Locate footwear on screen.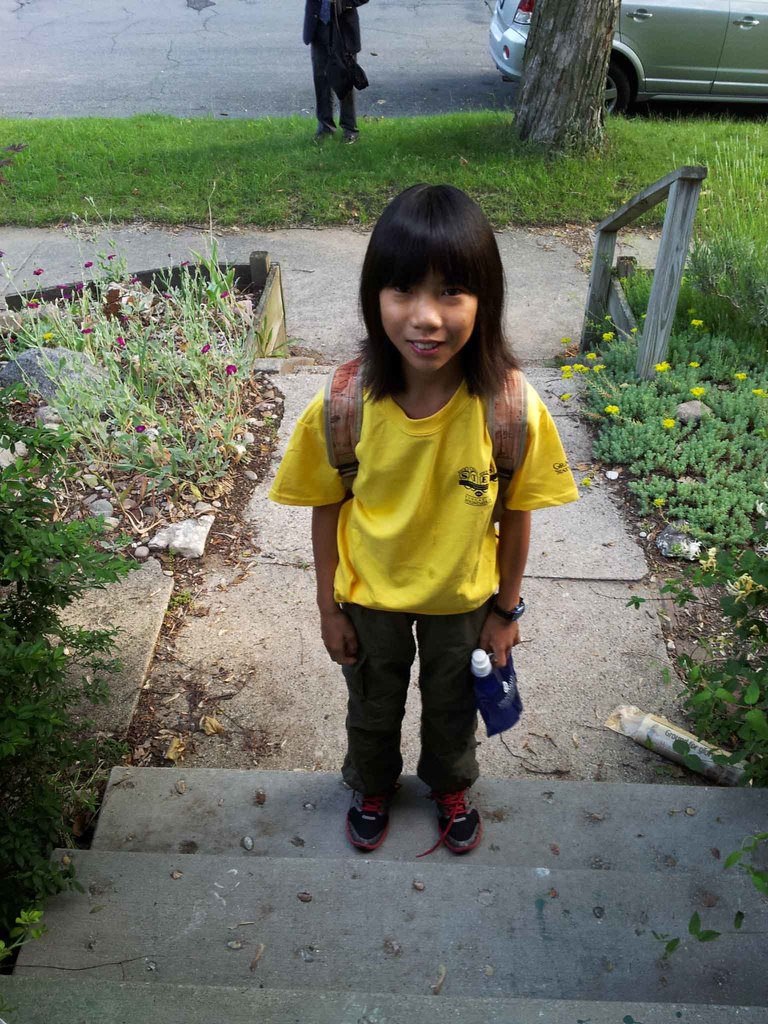
On screen at region(407, 803, 486, 862).
